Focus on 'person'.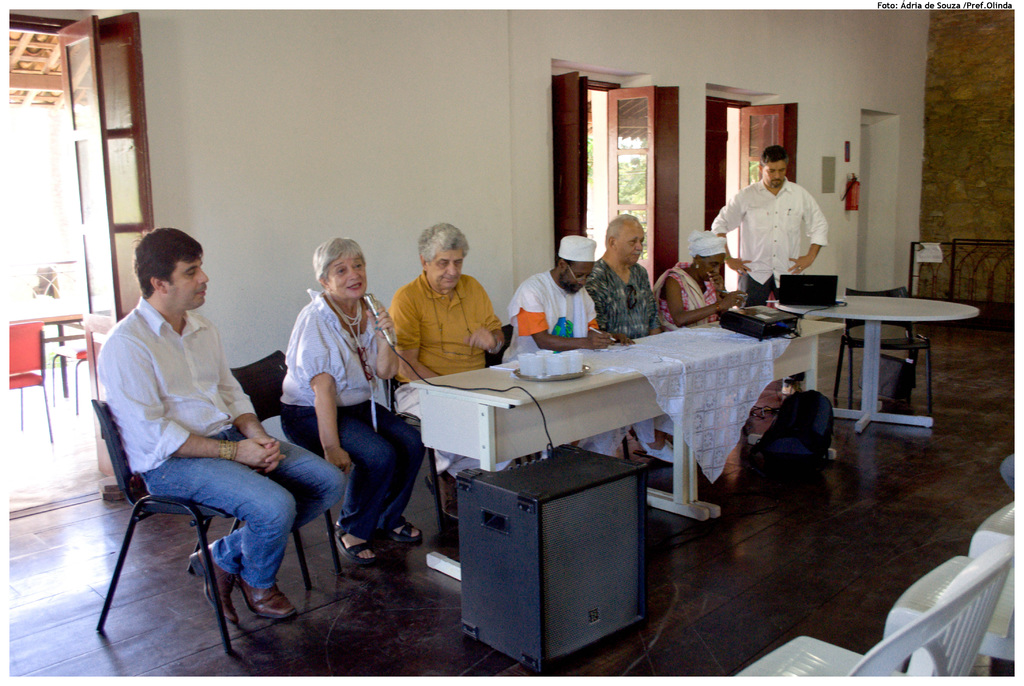
Focused at crop(584, 214, 657, 452).
